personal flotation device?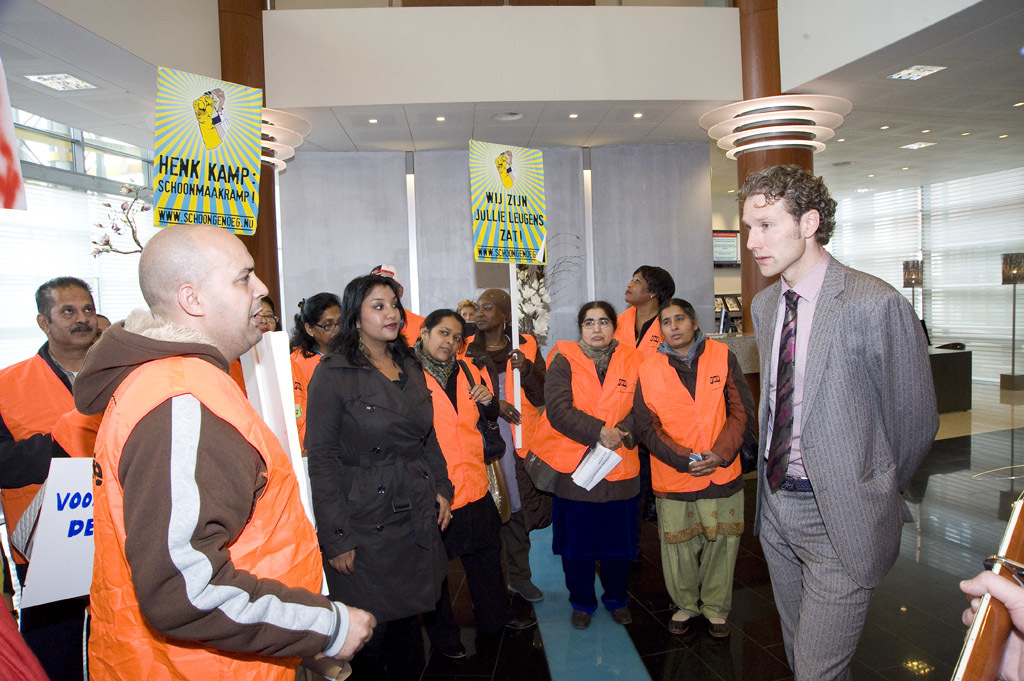
rect(410, 357, 497, 508)
